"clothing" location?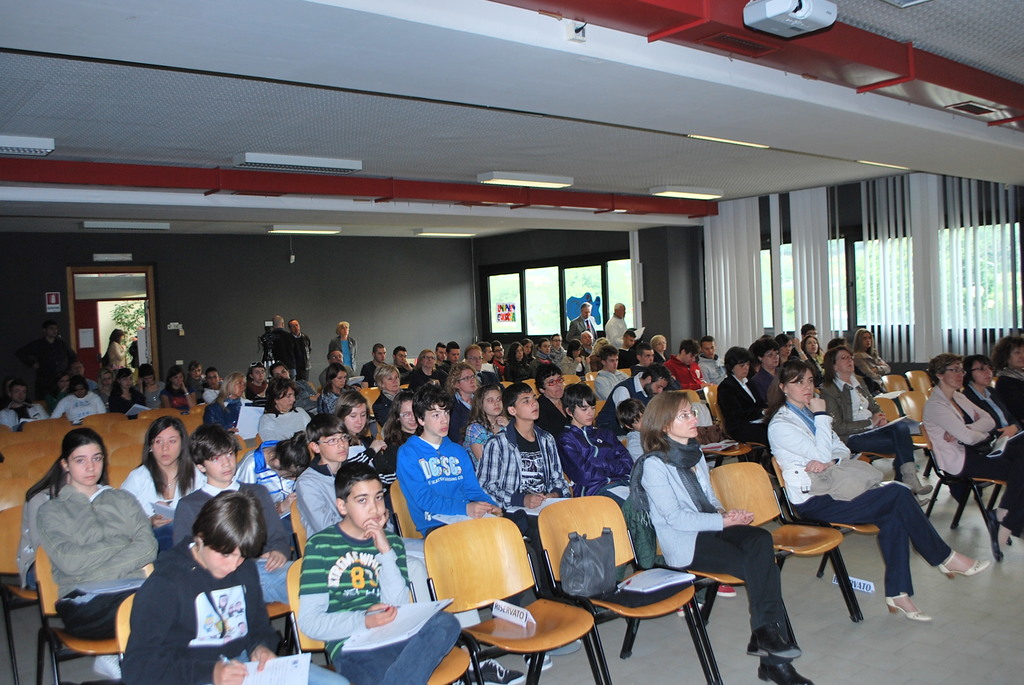
region(138, 382, 170, 406)
